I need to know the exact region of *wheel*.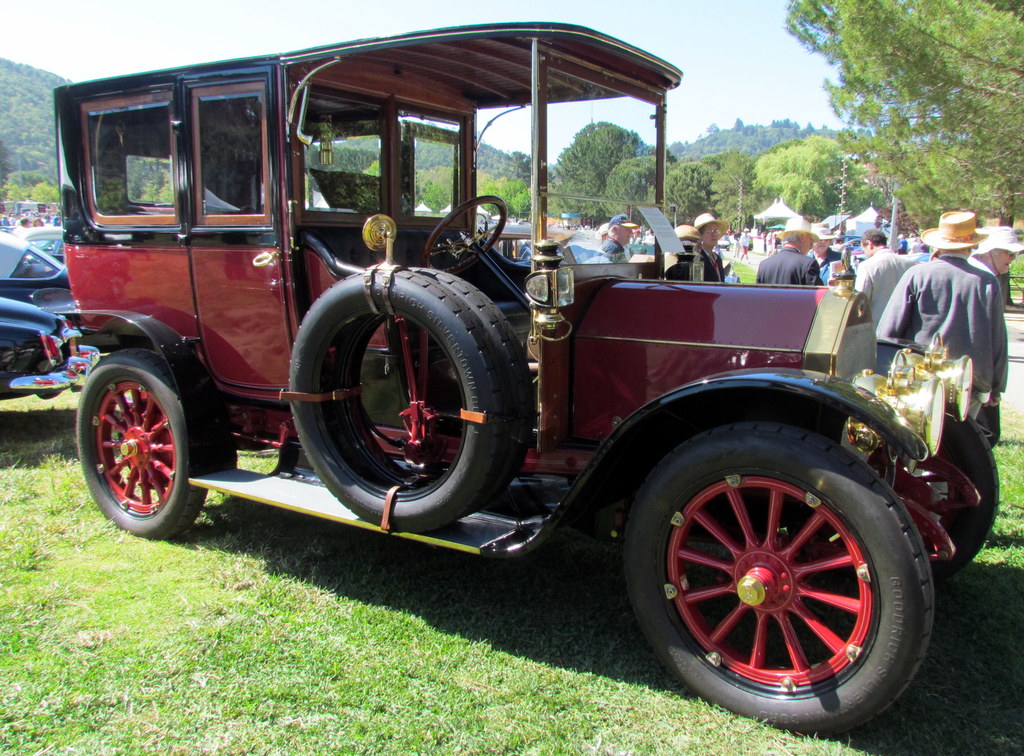
Region: locate(624, 428, 932, 717).
